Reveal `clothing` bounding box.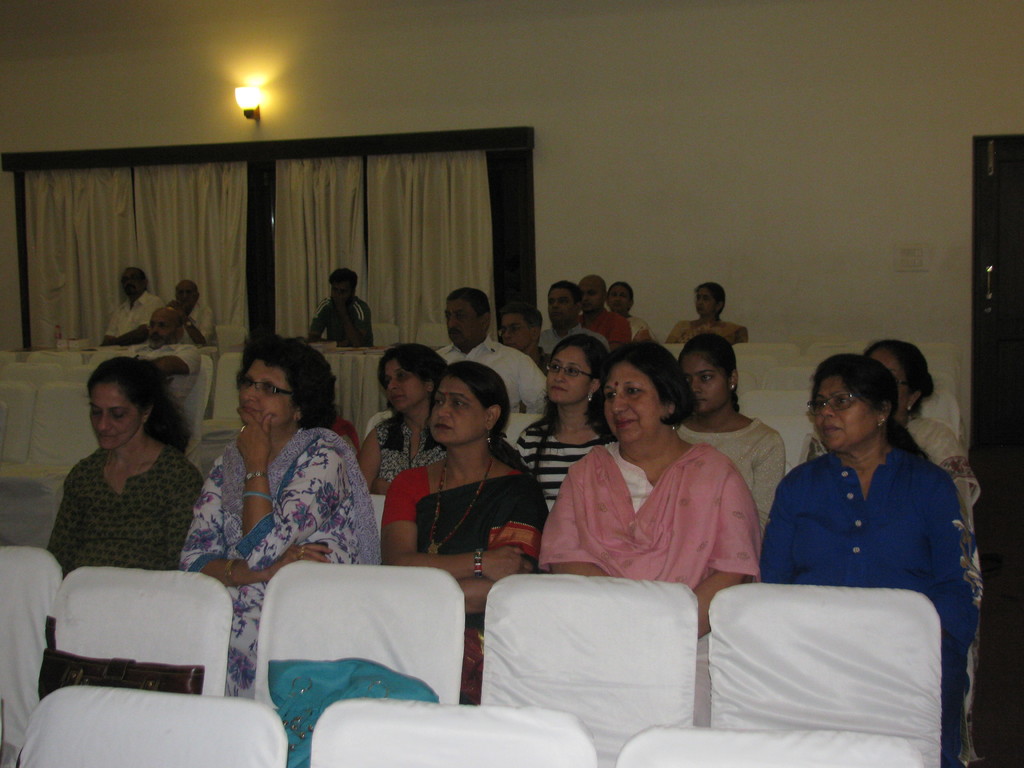
Revealed: [x1=625, y1=307, x2=651, y2=339].
